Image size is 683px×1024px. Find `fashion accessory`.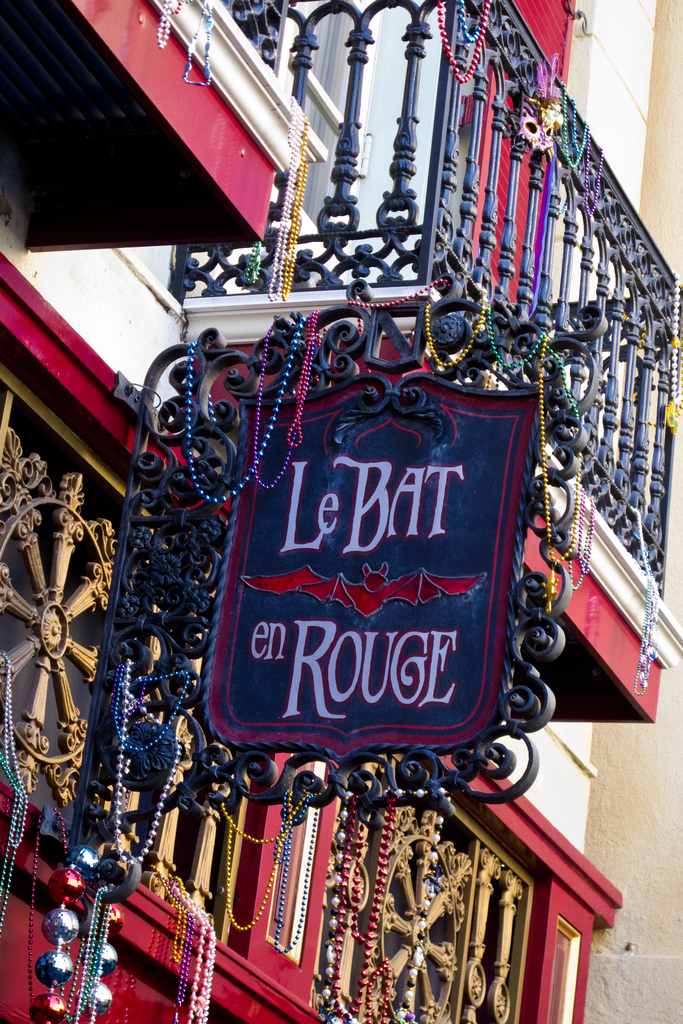
detection(261, 111, 303, 302).
